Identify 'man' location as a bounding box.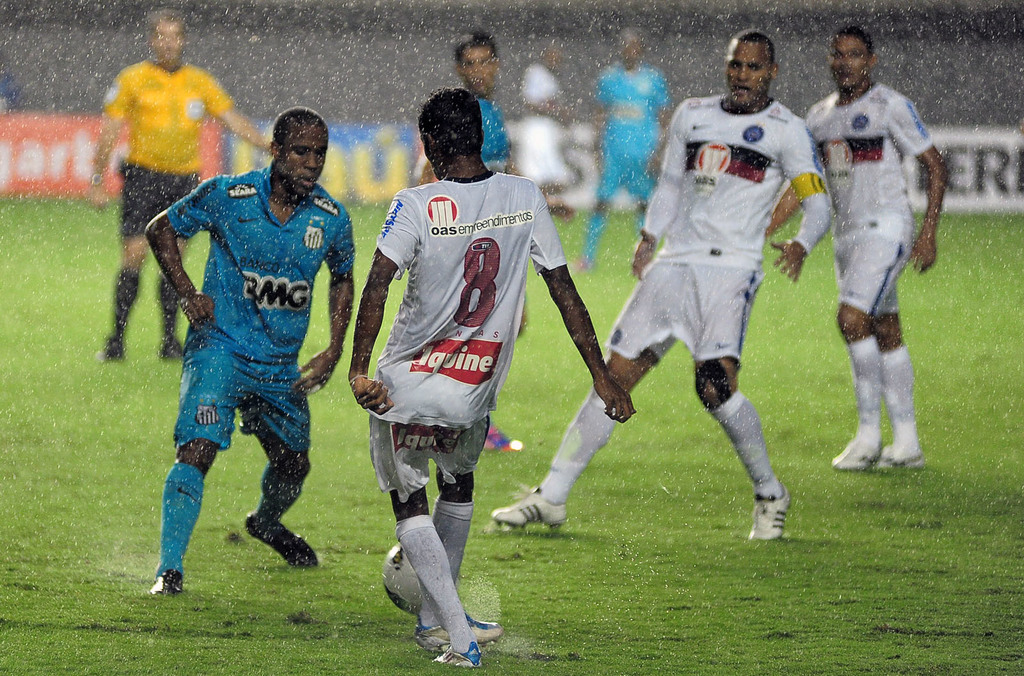
x1=771 y1=29 x2=950 y2=460.
